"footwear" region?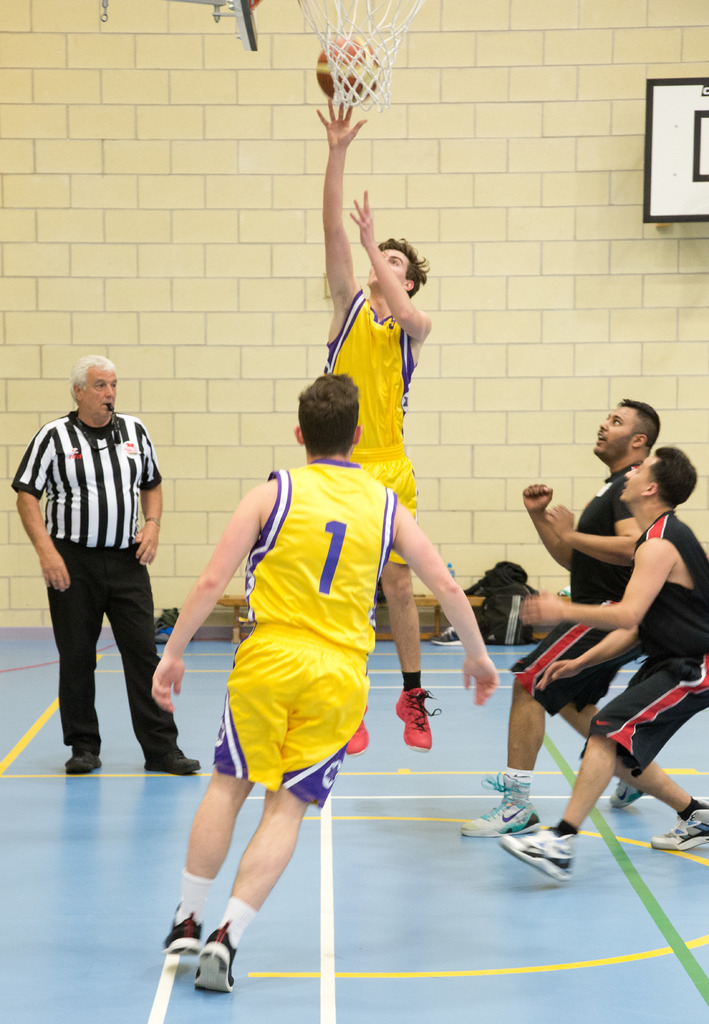
crop(347, 722, 369, 753)
